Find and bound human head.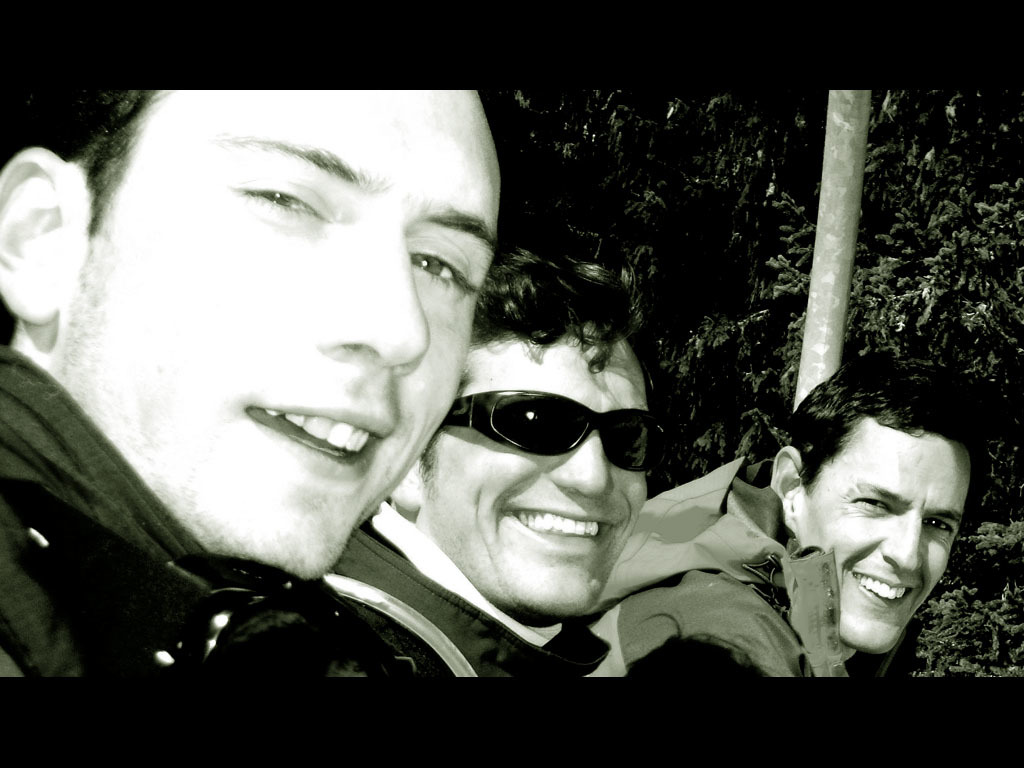
Bound: (x1=0, y1=56, x2=451, y2=550).
